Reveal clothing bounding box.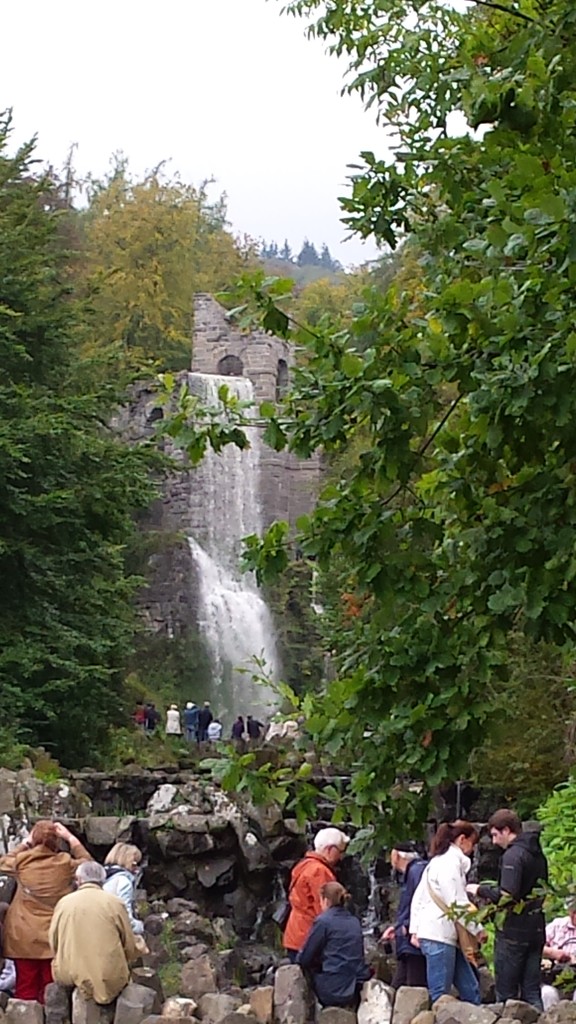
Revealed: (x1=297, y1=913, x2=364, y2=1011).
